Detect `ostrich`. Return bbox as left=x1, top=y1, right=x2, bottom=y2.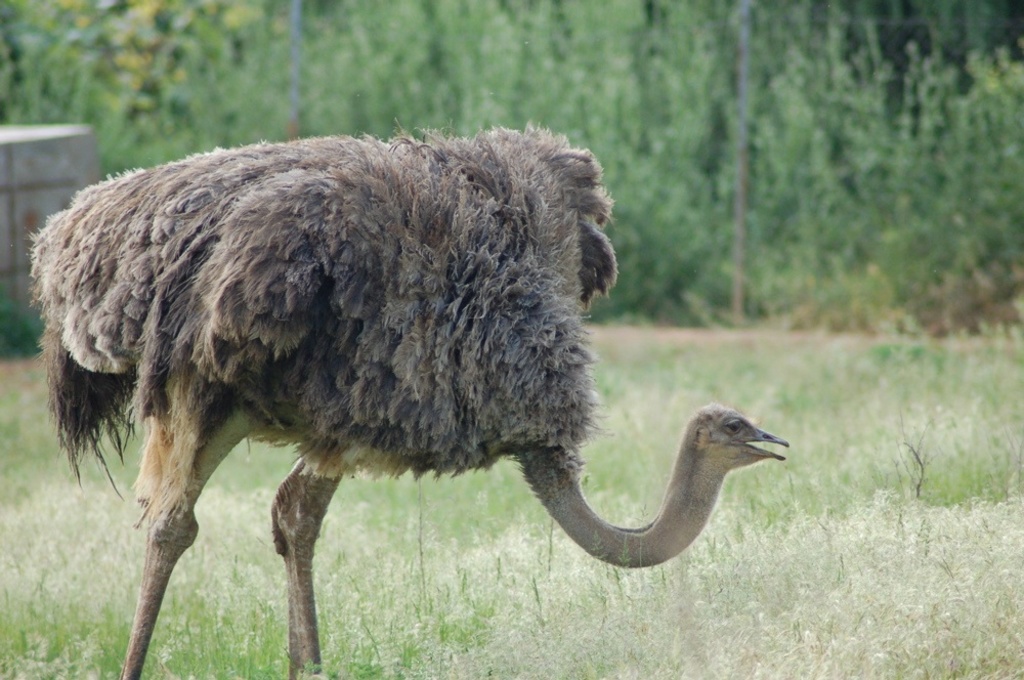
left=15, top=114, right=800, bottom=677.
